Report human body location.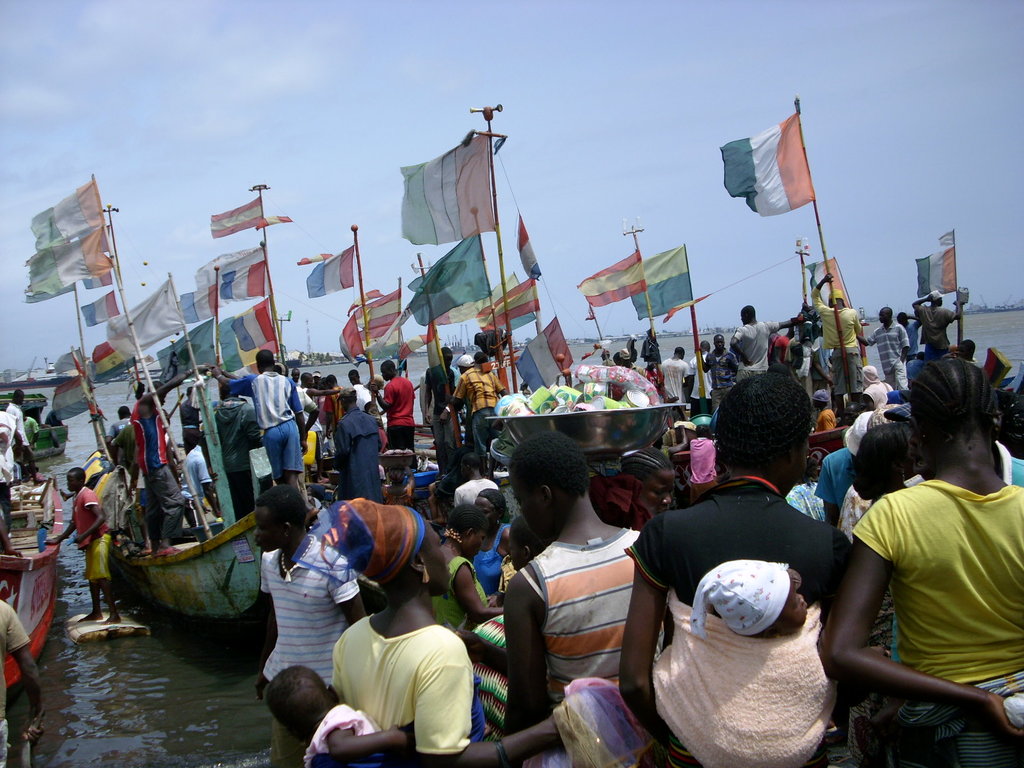
Report: rect(37, 484, 129, 636).
